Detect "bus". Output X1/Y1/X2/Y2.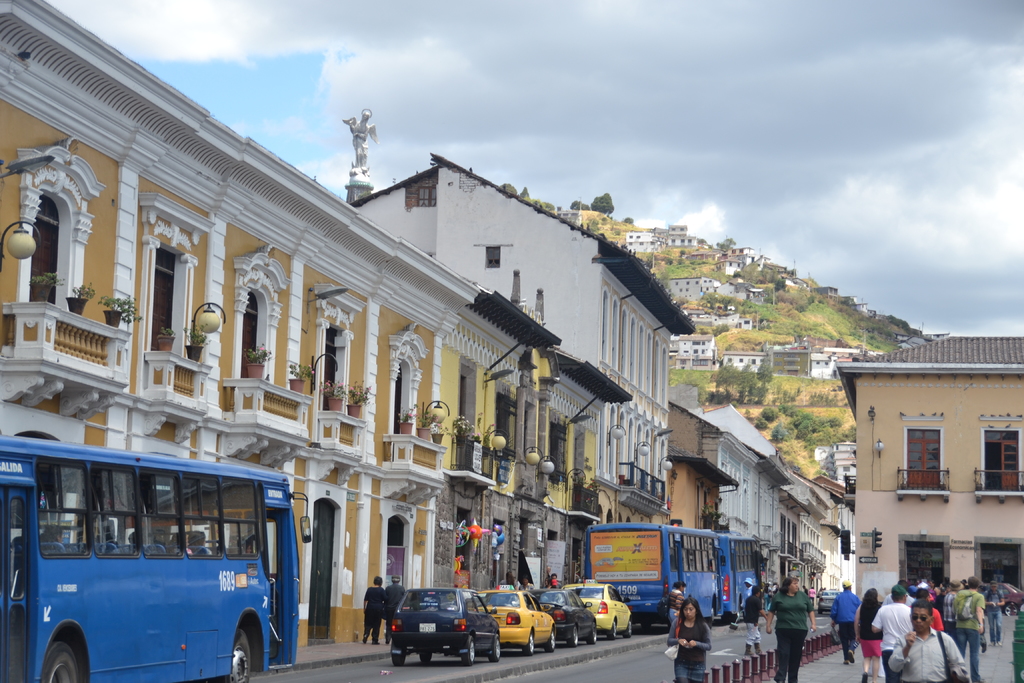
717/526/773/621.
